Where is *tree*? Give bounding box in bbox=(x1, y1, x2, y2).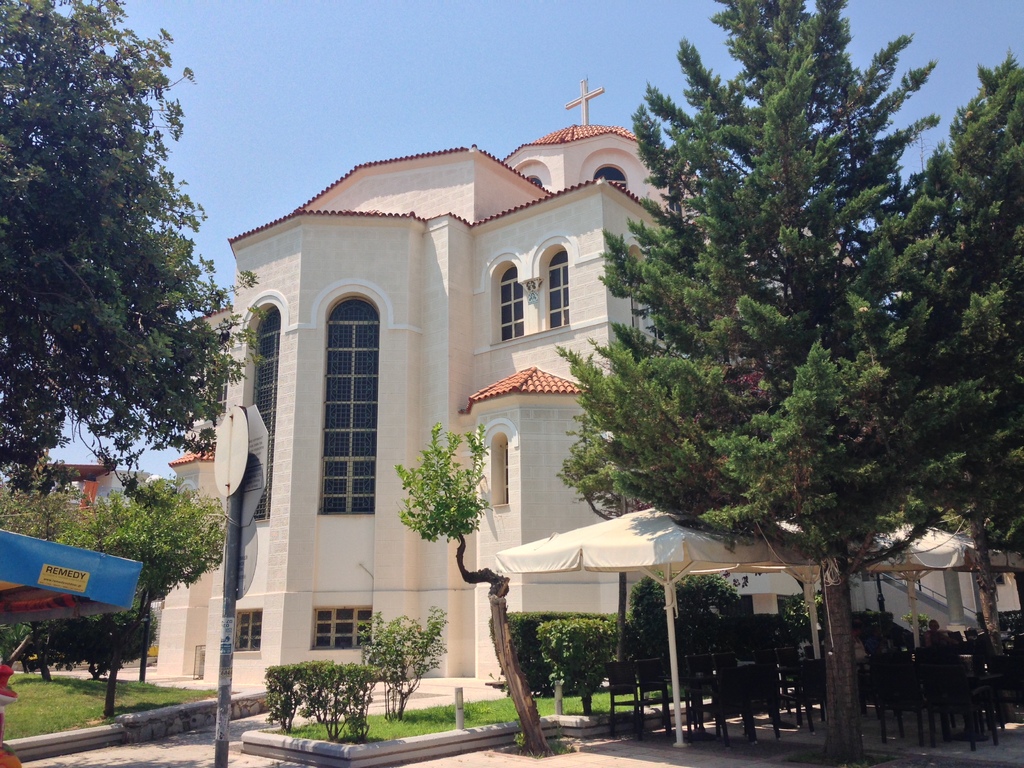
bbox=(880, 49, 1023, 659).
